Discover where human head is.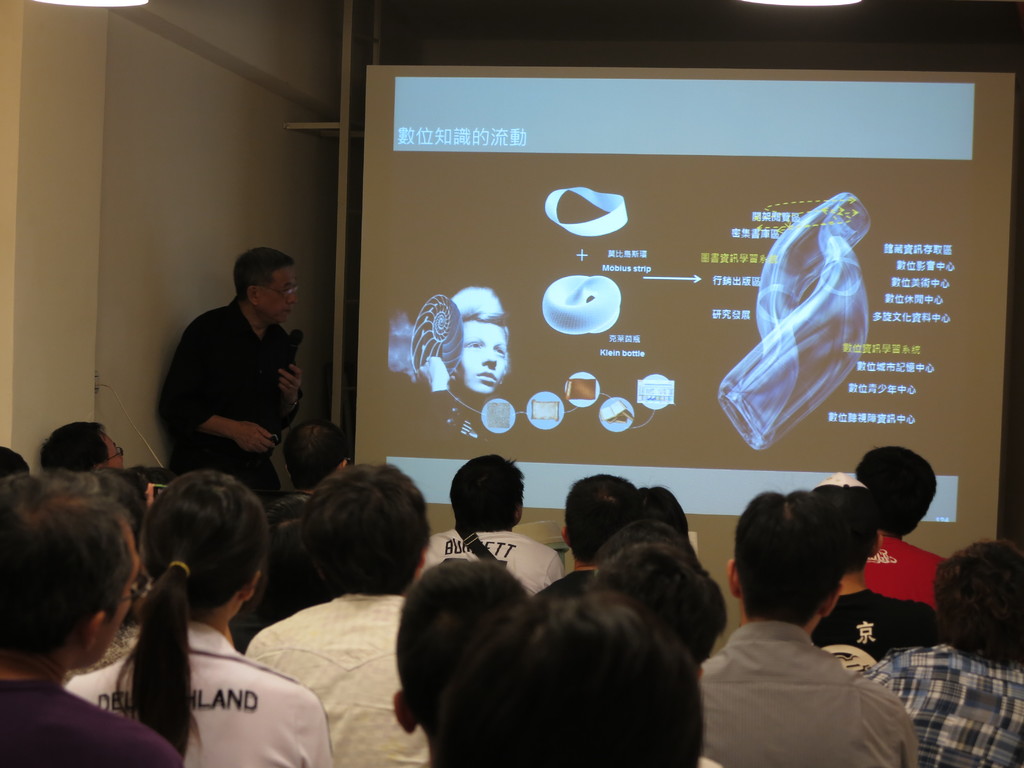
Discovered at 296/464/431/595.
